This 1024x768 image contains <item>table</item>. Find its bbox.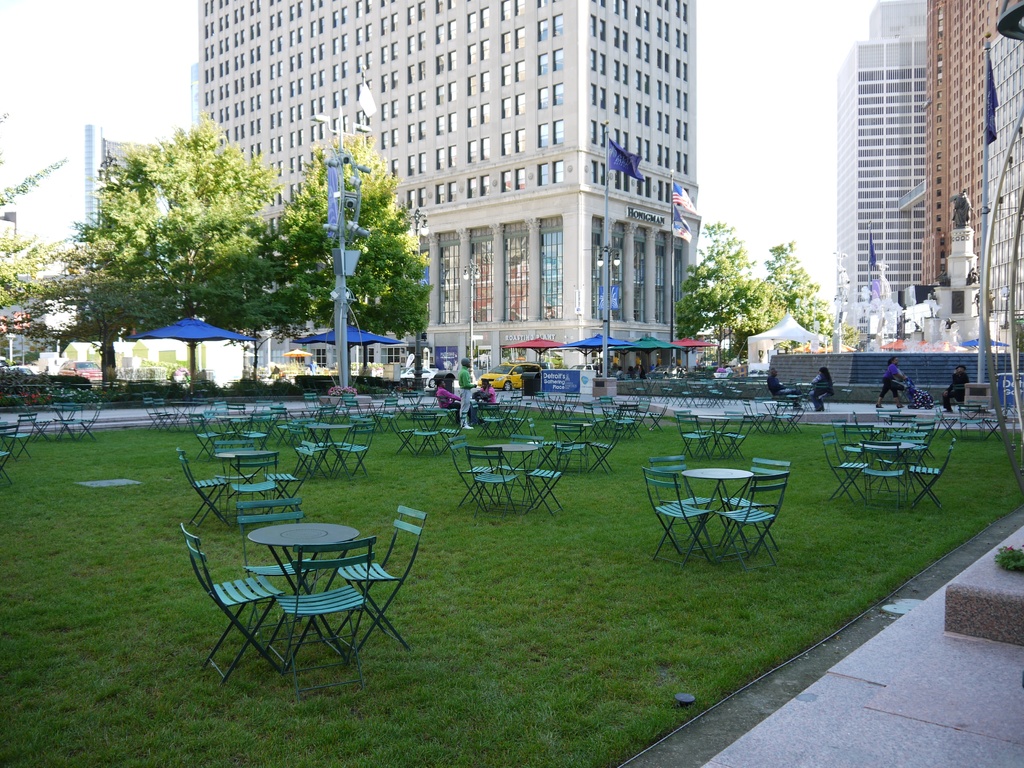
<region>216, 447, 271, 521</region>.
